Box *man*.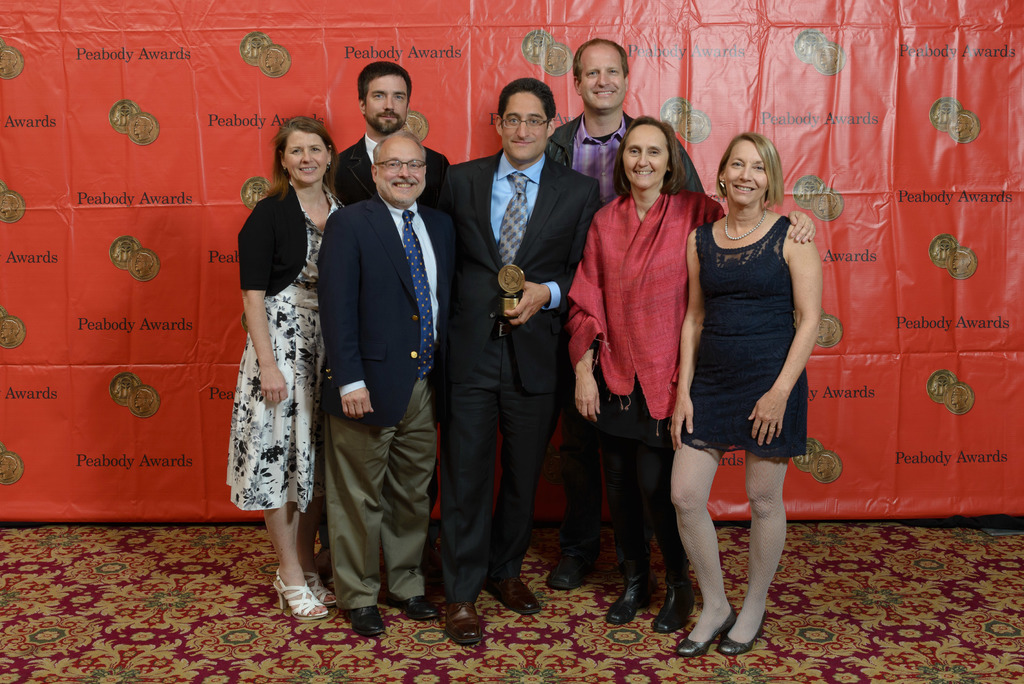
[550, 37, 816, 241].
